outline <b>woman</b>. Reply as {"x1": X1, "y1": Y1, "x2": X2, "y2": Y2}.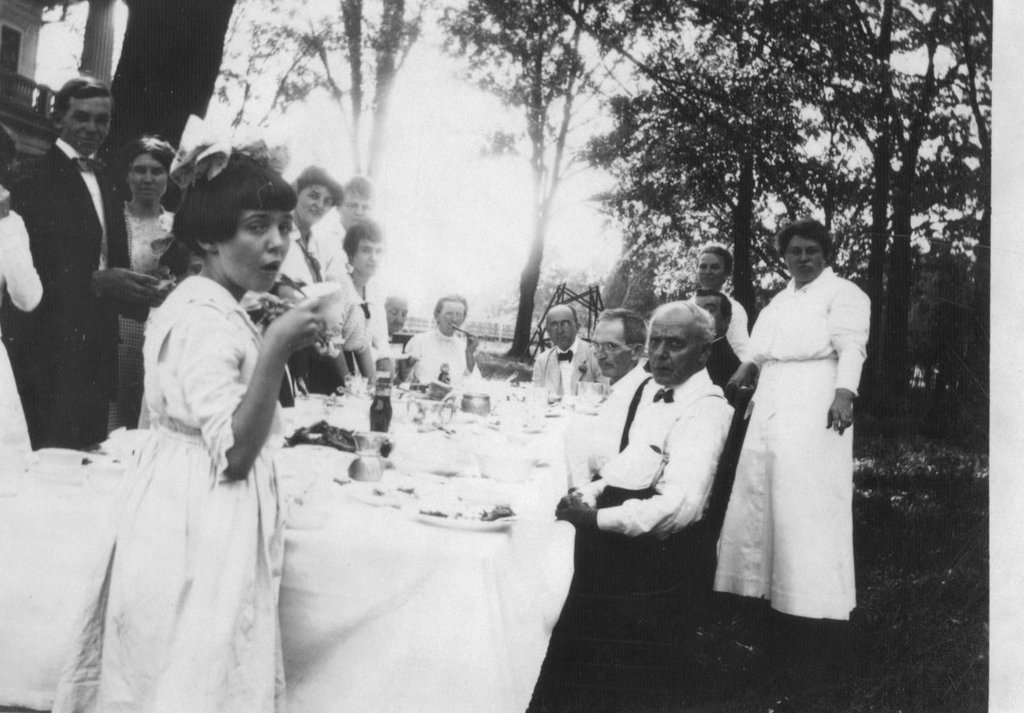
{"x1": 106, "y1": 134, "x2": 173, "y2": 437}.
